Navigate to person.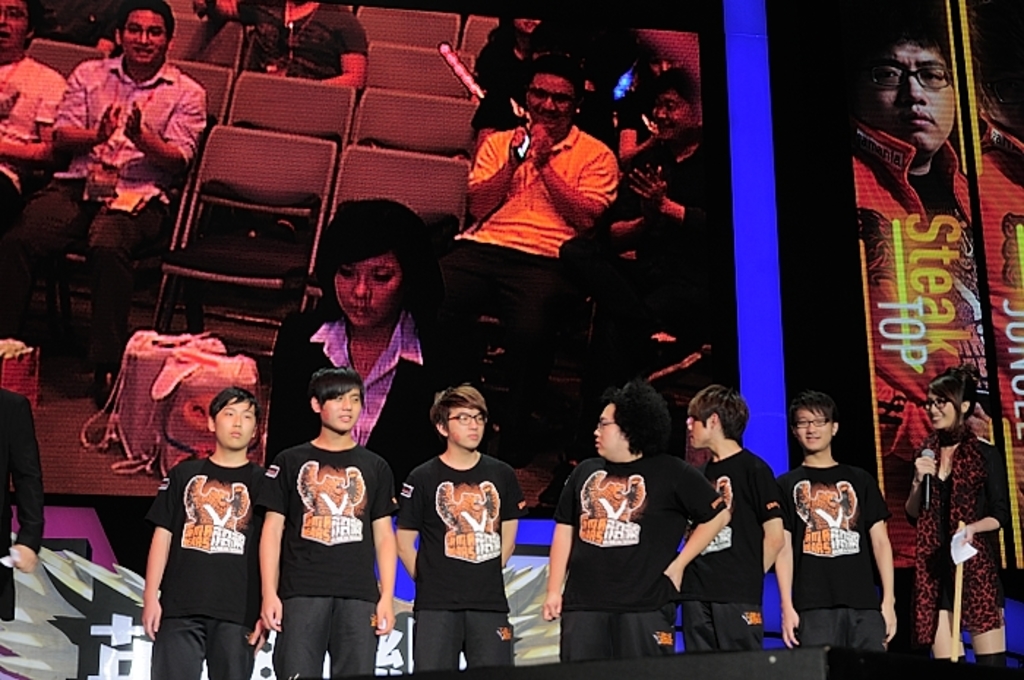
Navigation target: detection(774, 393, 898, 649).
